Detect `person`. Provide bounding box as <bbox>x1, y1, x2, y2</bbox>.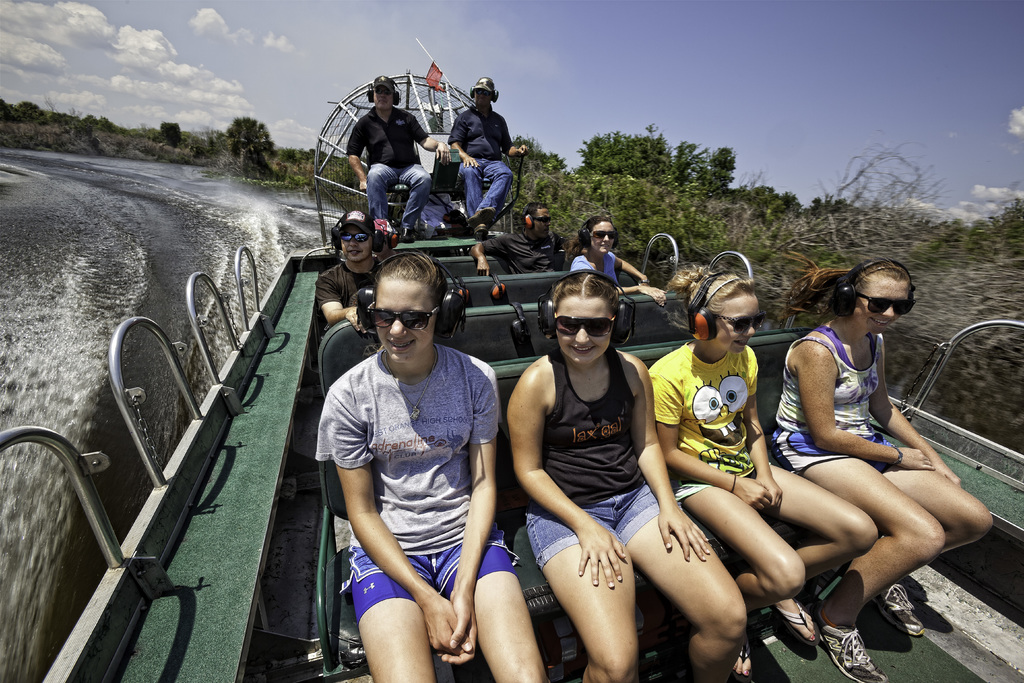
<bbox>569, 217, 671, 301</bbox>.
